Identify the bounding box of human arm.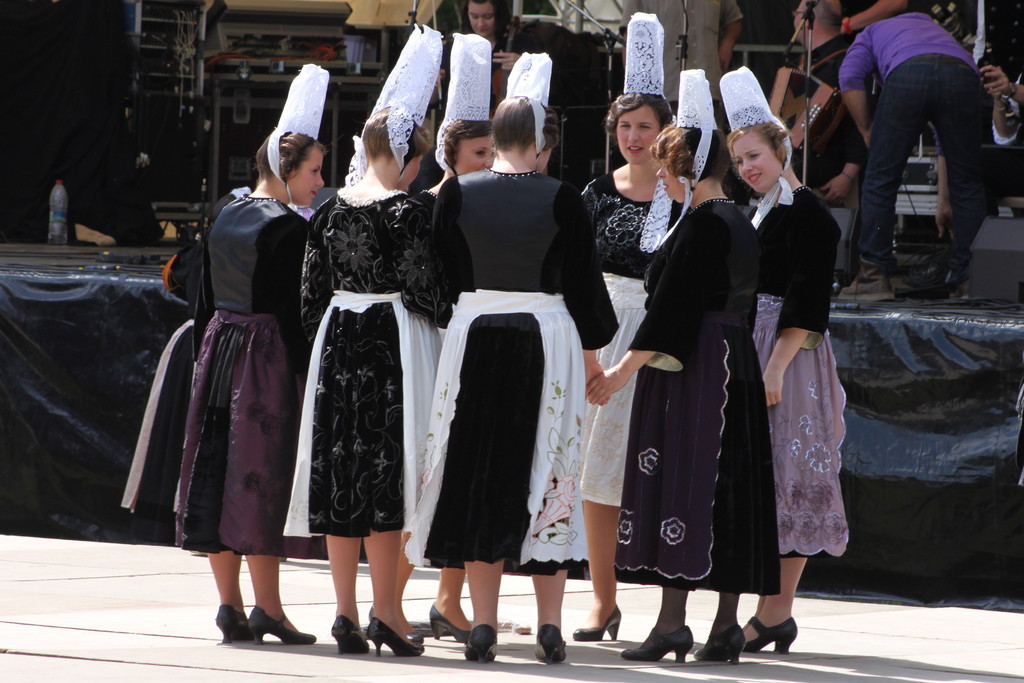
(710, 0, 744, 76).
